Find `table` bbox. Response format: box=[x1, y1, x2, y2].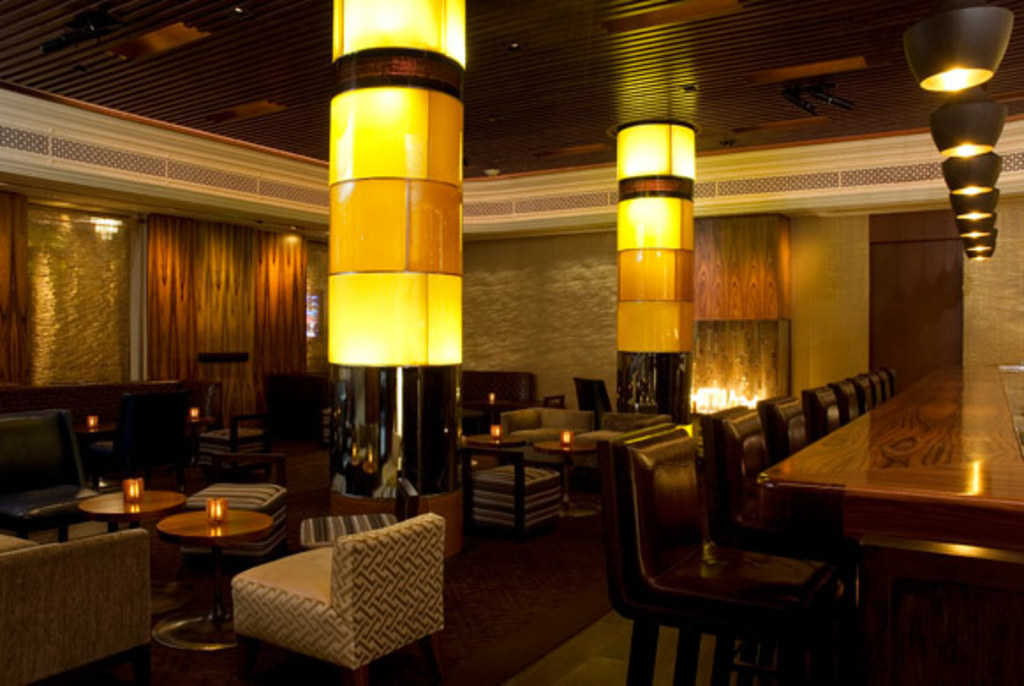
box=[173, 411, 204, 476].
